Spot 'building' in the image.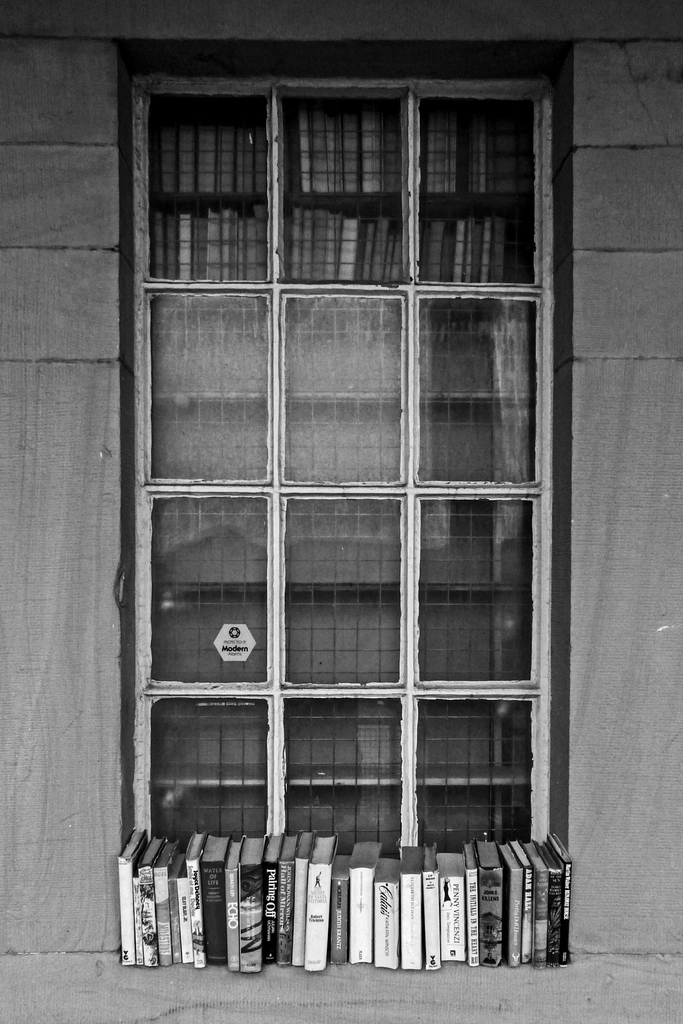
'building' found at <region>3, 0, 682, 953</region>.
